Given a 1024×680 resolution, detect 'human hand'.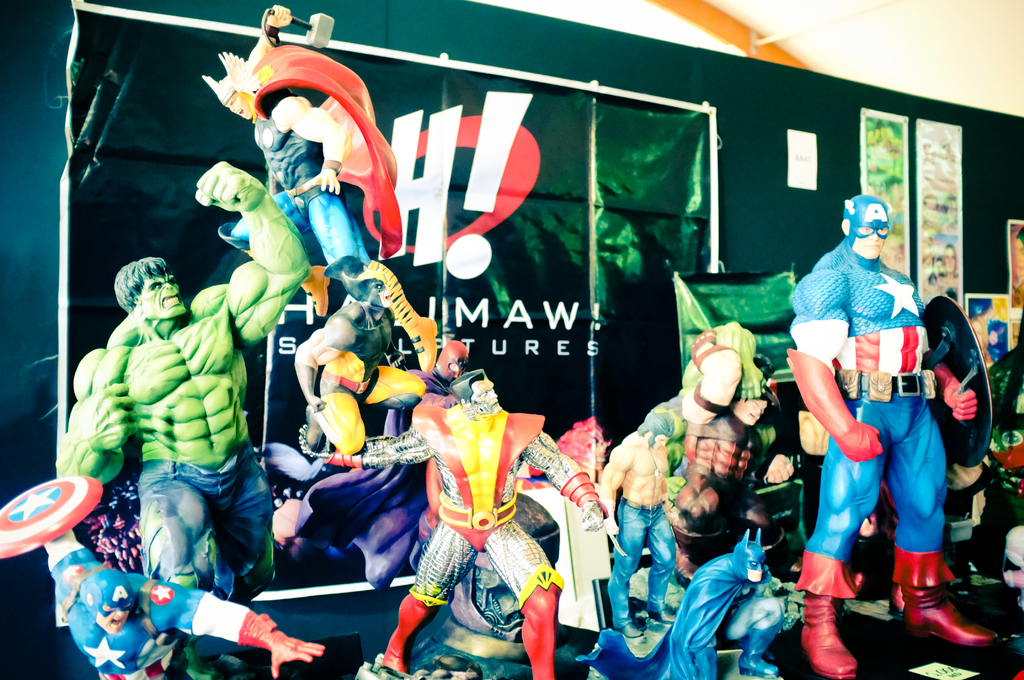
bbox=(939, 383, 977, 423).
